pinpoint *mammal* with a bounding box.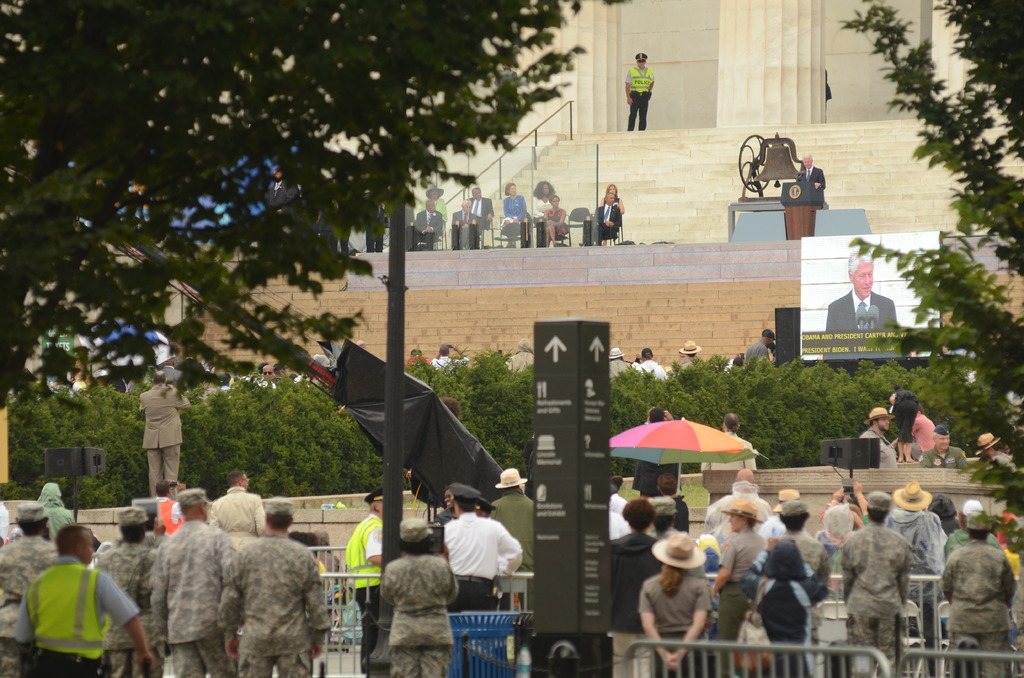
detection(138, 368, 204, 499).
